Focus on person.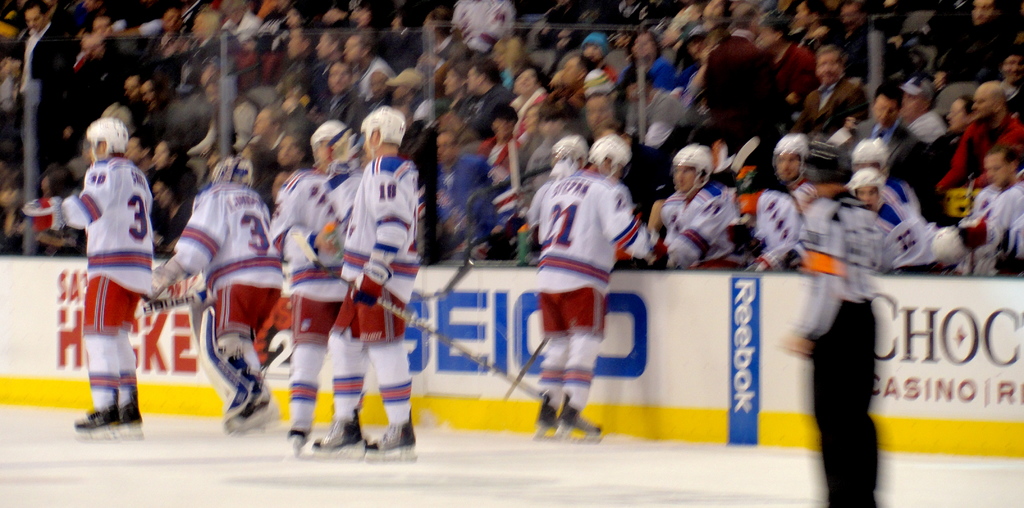
Focused at [841, 81, 925, 194].
